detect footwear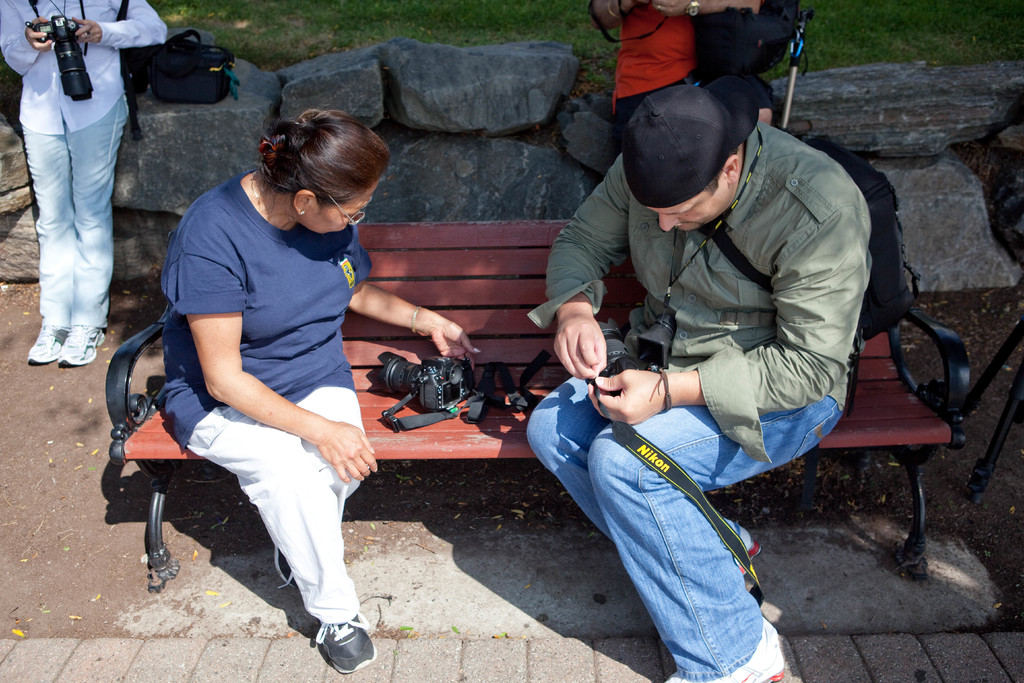
725 509 756 577
